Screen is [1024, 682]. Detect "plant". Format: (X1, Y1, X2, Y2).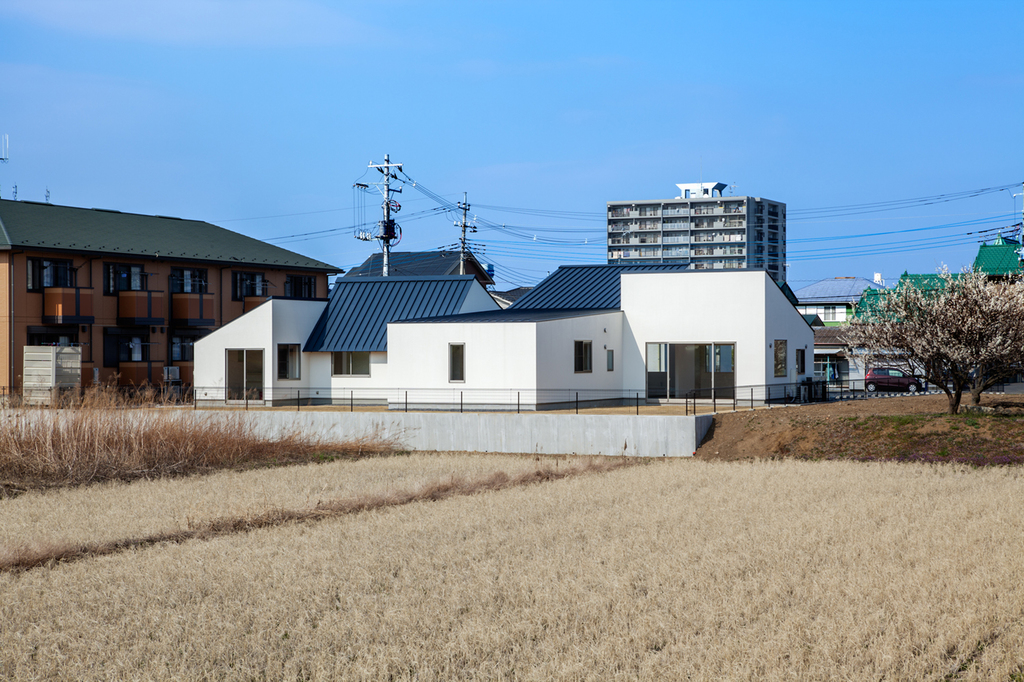
(937, 447, 947, 454).
